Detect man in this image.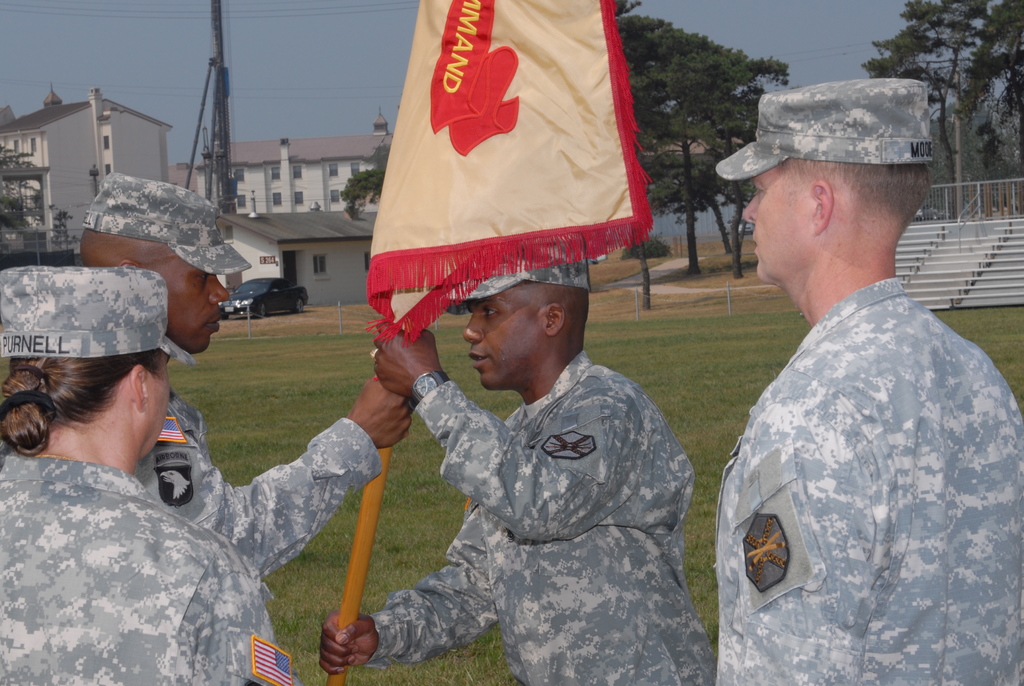
Detection: [x1=707, y1=84, x2=1020, y2=676].
